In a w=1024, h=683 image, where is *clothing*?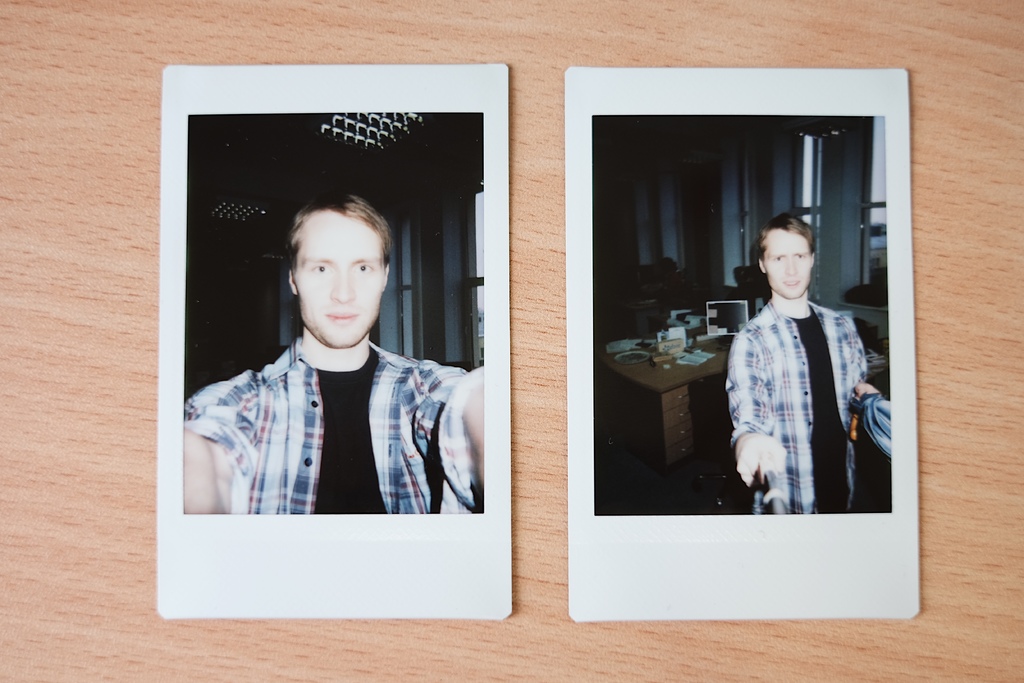
x1=730, y1=240, x2=876, y2=536.
